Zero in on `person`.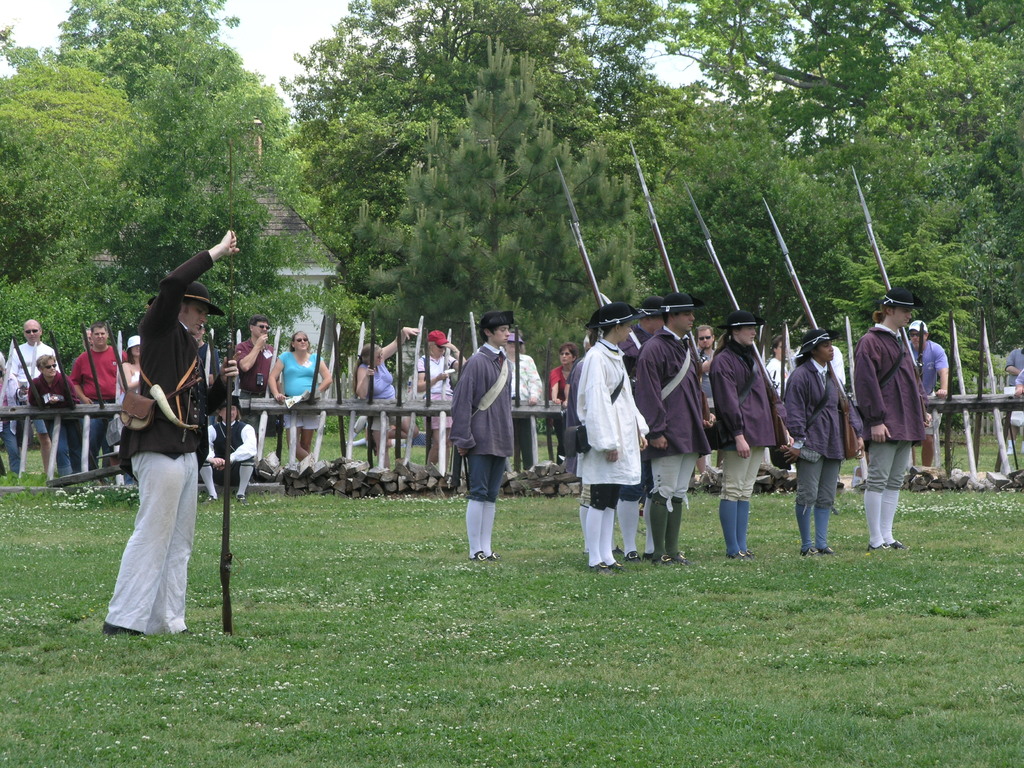
Zeroed in: pyautogui.locateOnScreen(714, 308, 794, 563).
